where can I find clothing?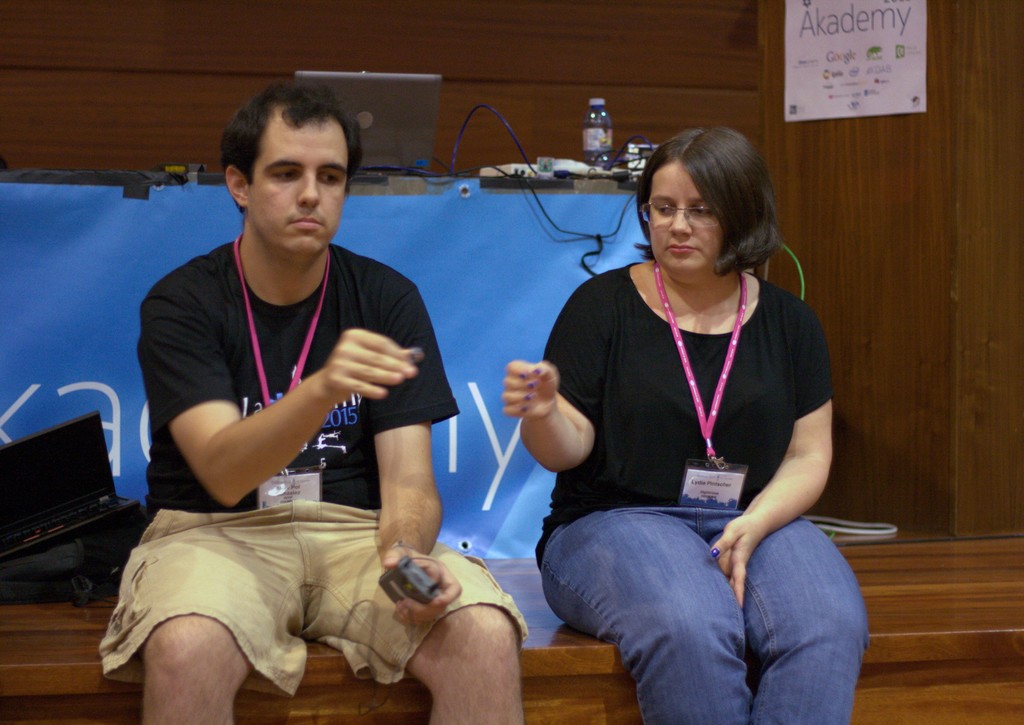
You can find it at 99,220,523,695.
